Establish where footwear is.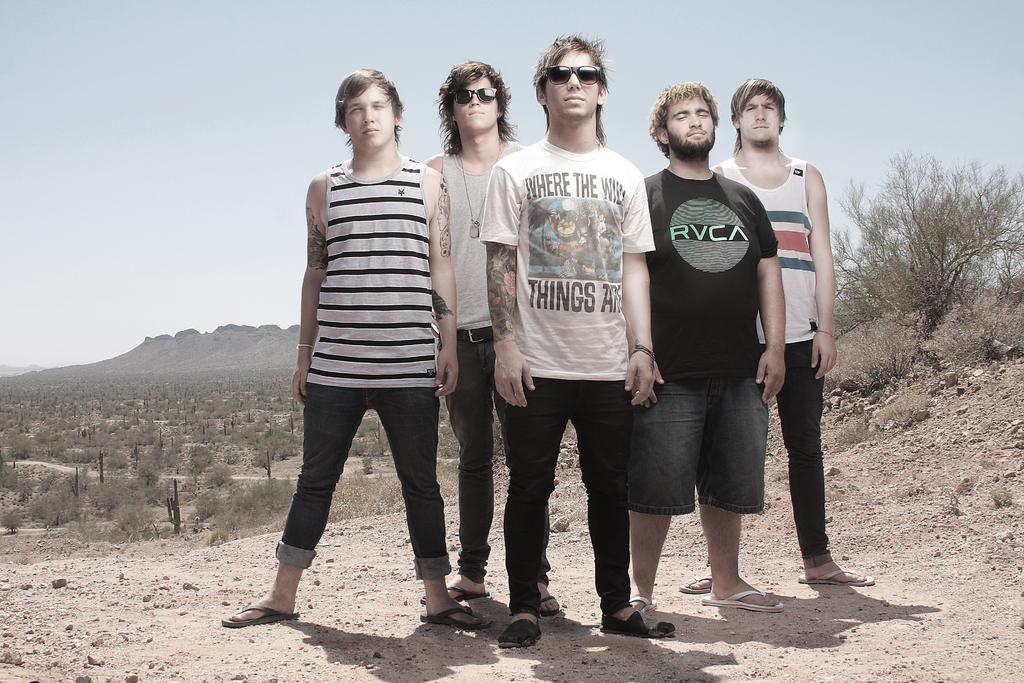
Established at select_region(602, 609, 674, 641).
